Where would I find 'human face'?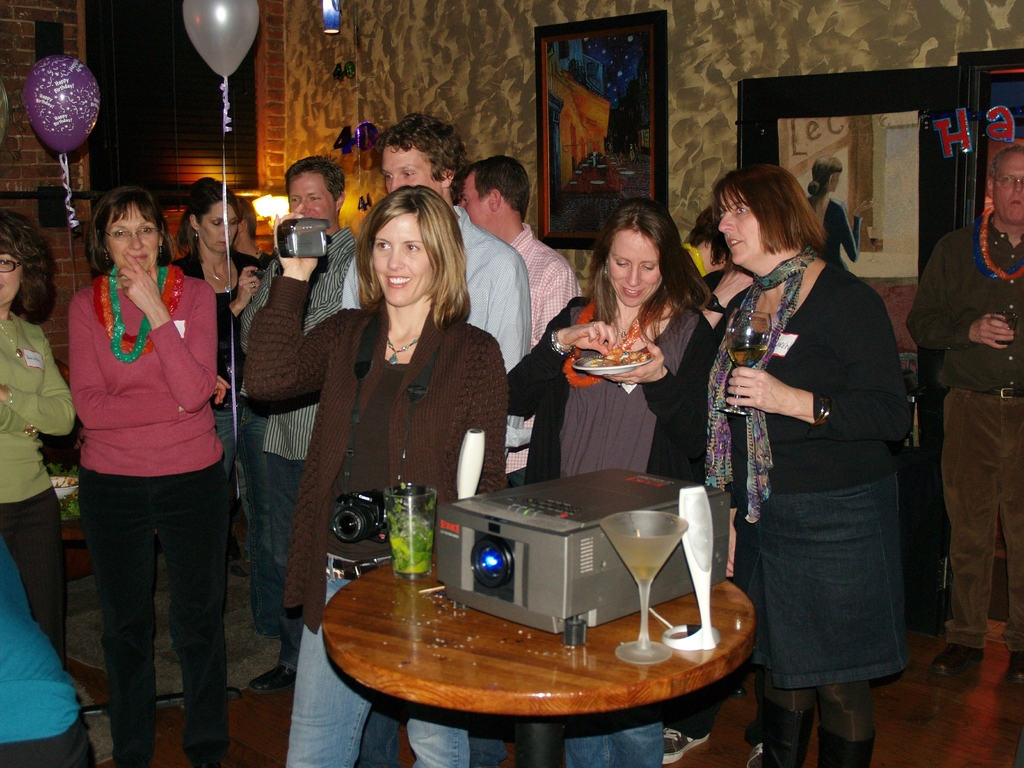
At bbox(991, 155, 1023, 224).
